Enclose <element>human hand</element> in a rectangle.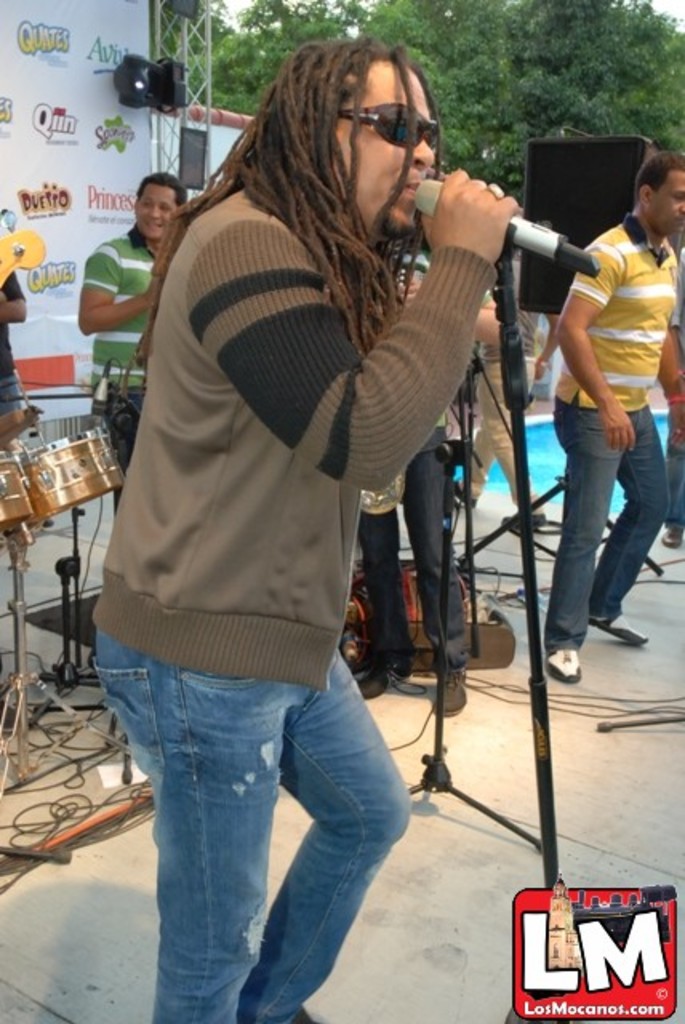
[x1=602, y1=402, x2=637, y2=459].
